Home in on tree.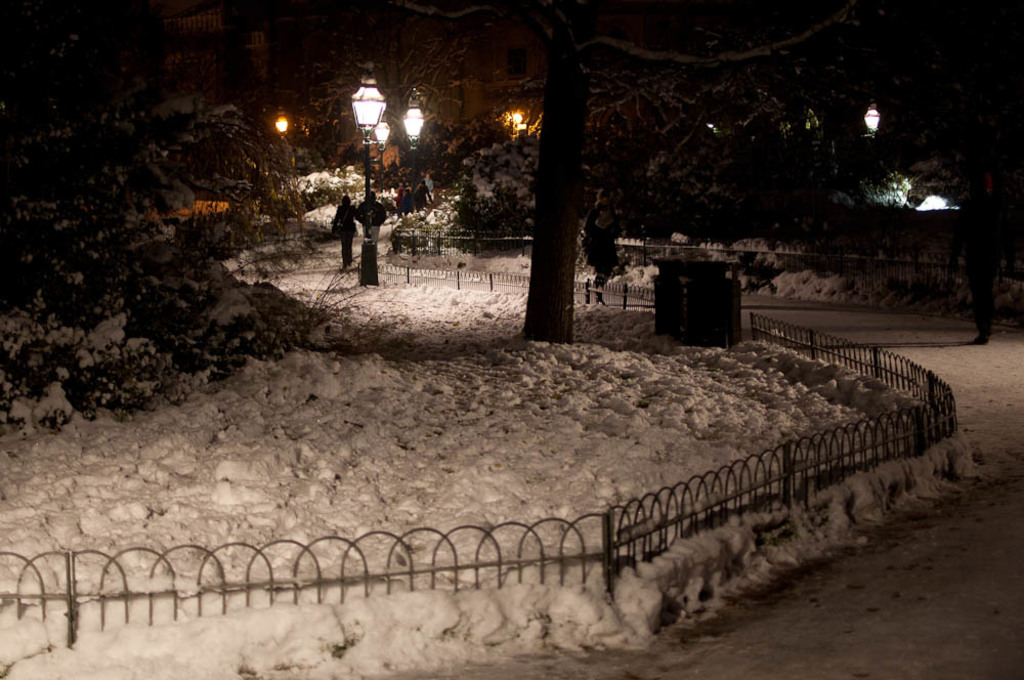
Homed in at {"left": 0, "top": 0, "right": 329, "bottom": 428}.
